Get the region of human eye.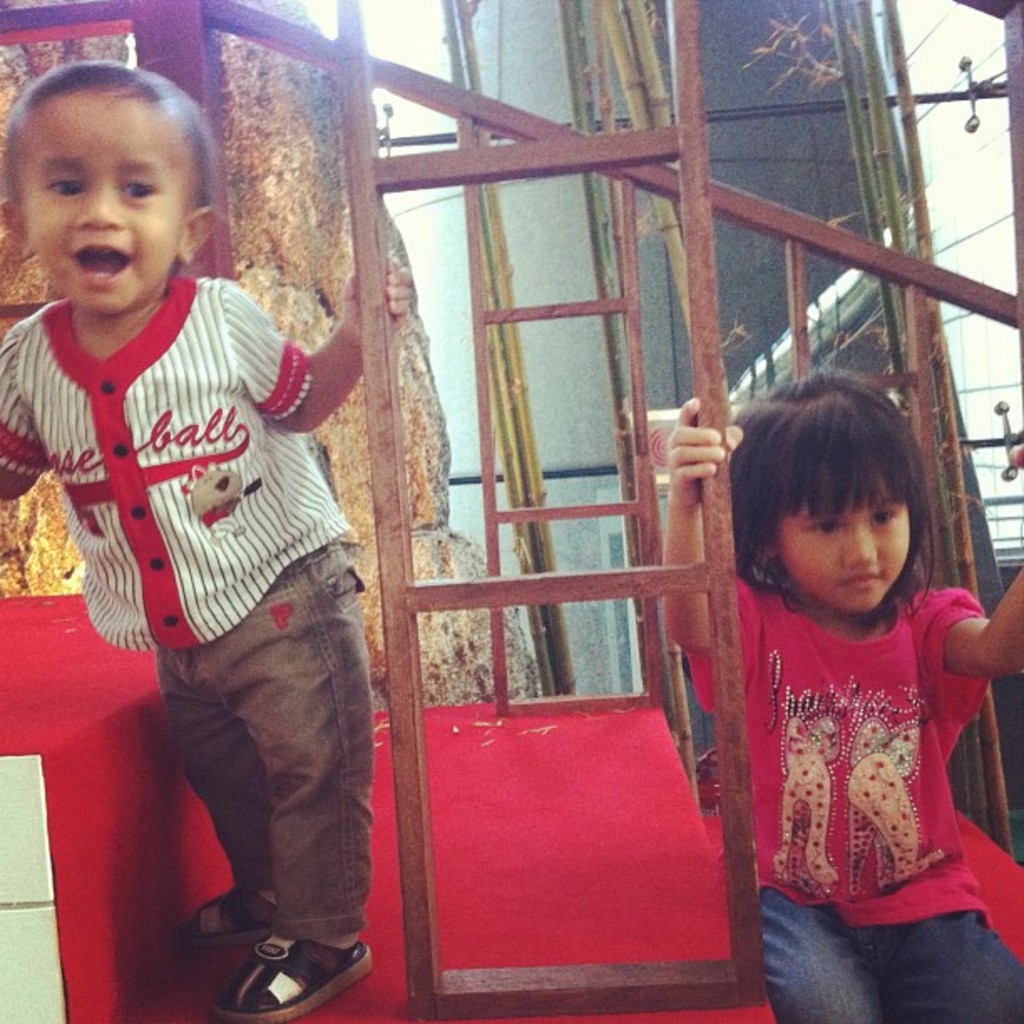
[x1=115, y1=174, x2=164, y2=204].
